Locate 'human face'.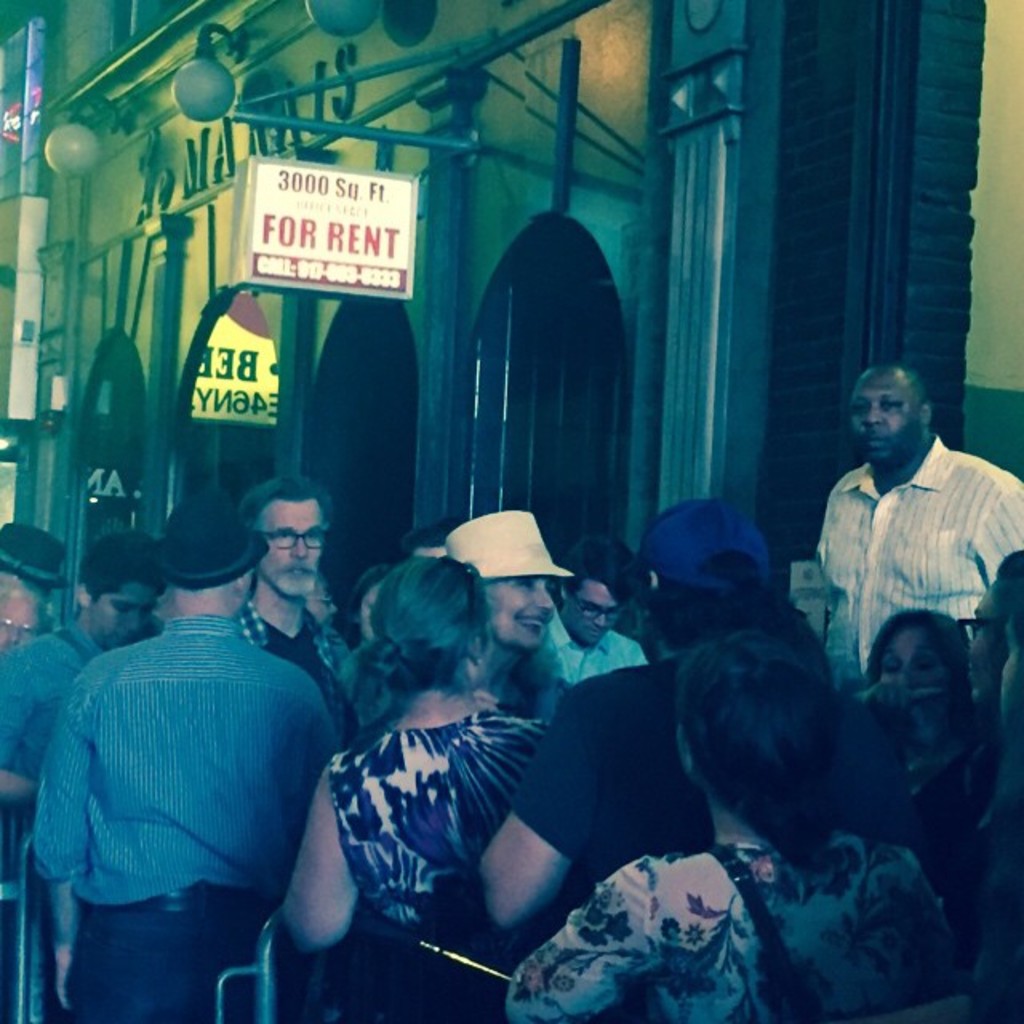
Bounding box: (left=563, top=589, right=627, bottom=646).
